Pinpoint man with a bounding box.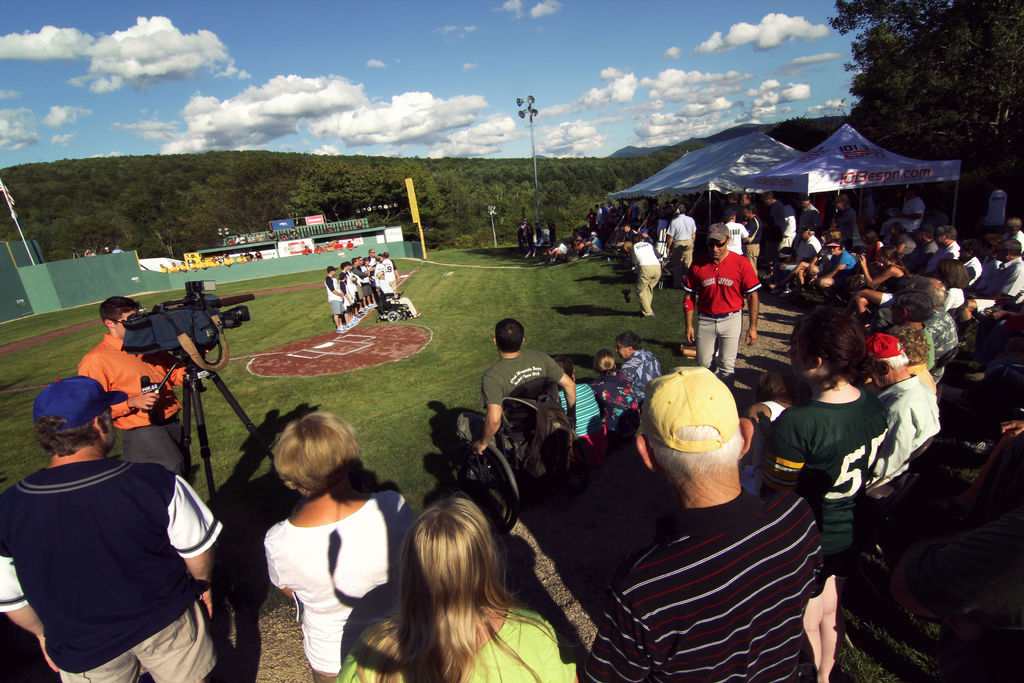
bbox=(910, 273, 957, 364).
